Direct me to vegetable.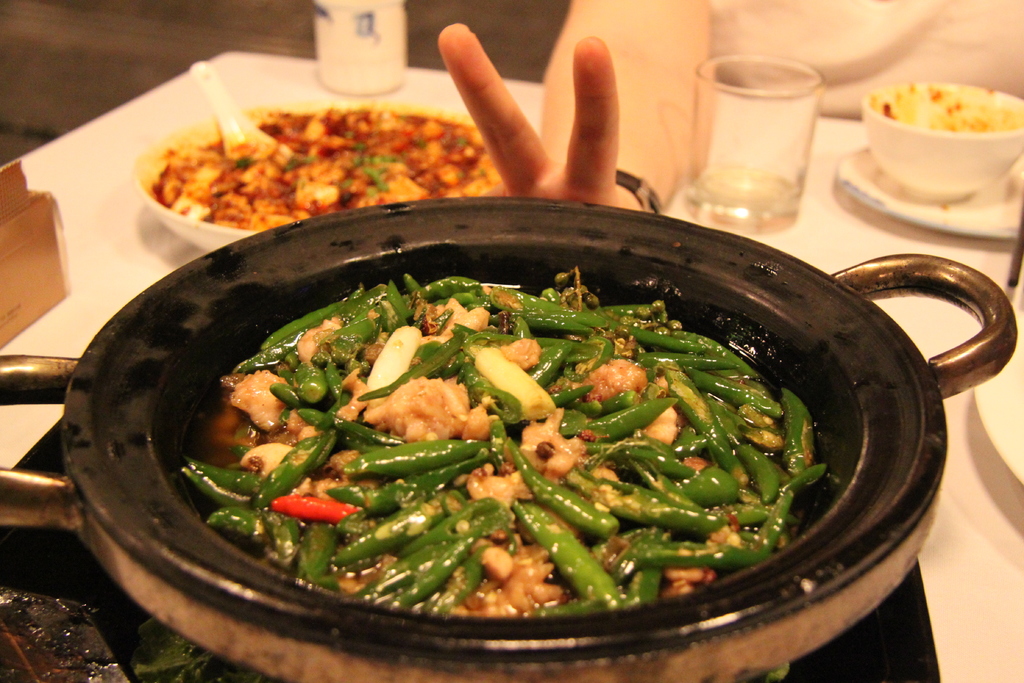
Direction: bbox(593, 400, 685, 443).
